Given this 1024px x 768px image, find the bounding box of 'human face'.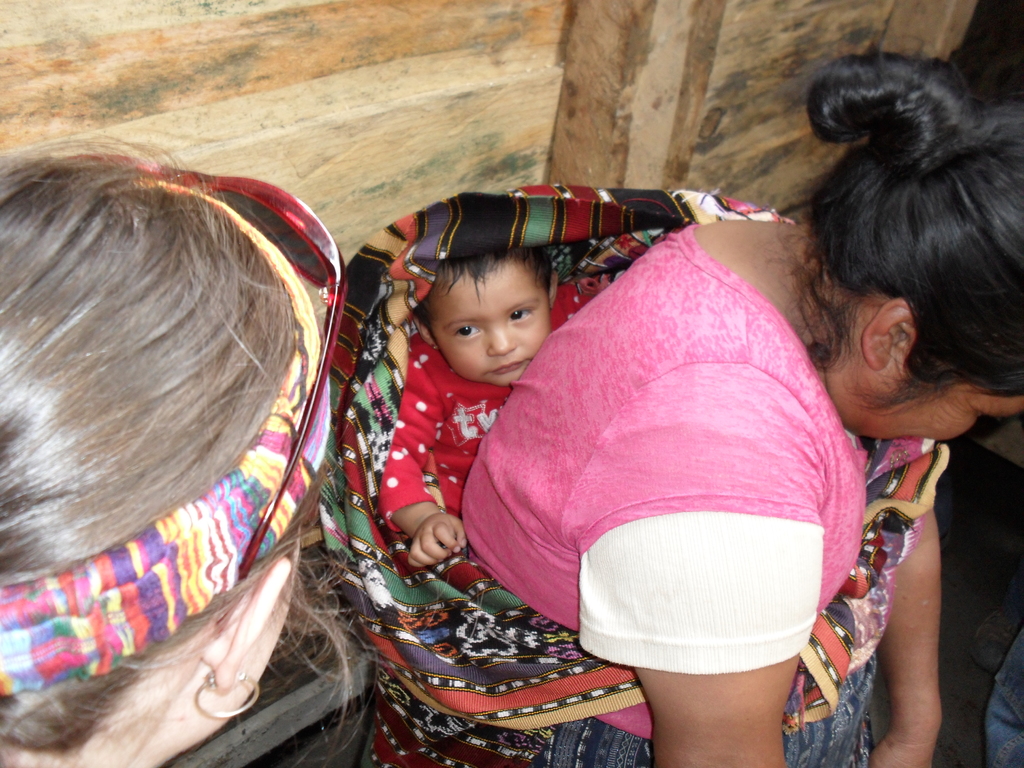
select_region(435, 278, 548, 389).
